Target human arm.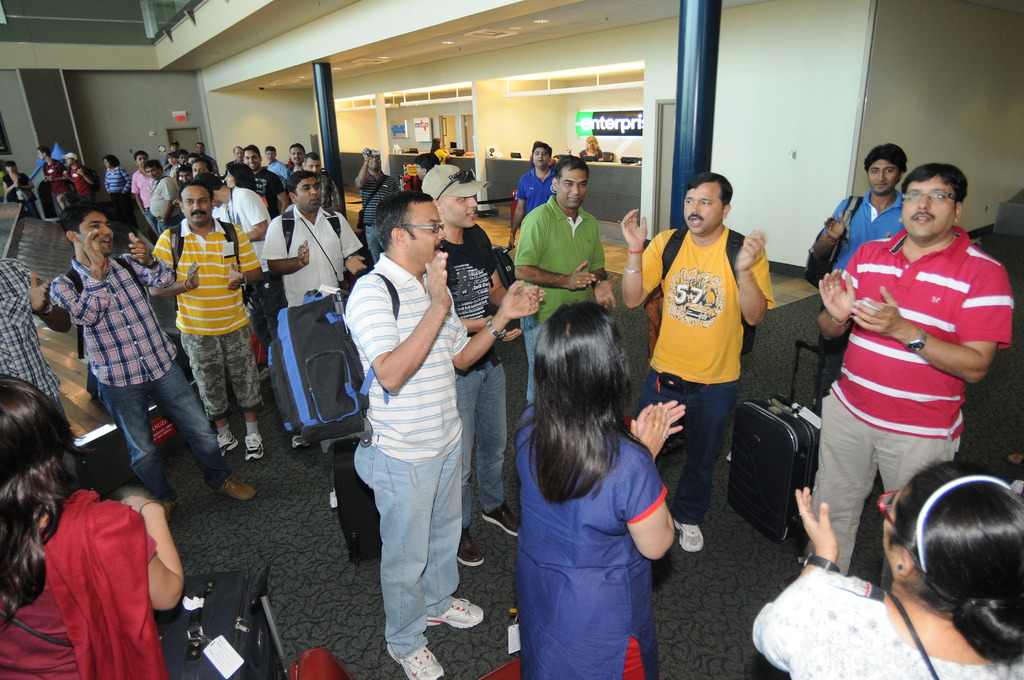
Target region: box(614, 202, 674, 308).
